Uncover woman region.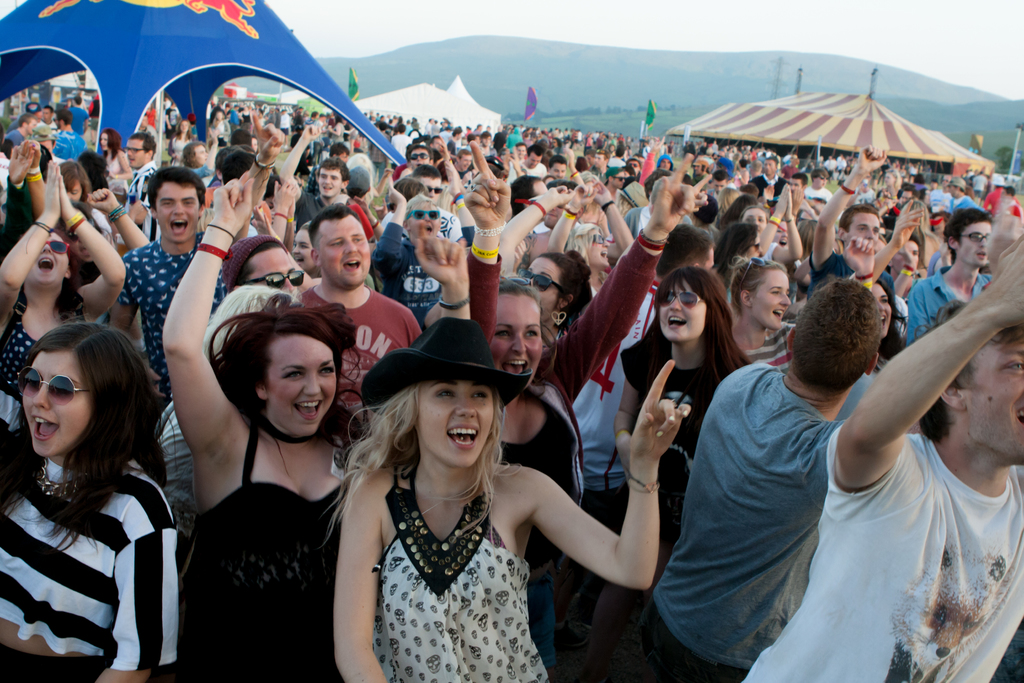
Uncovered: detection(0, 317, 187, 682).
